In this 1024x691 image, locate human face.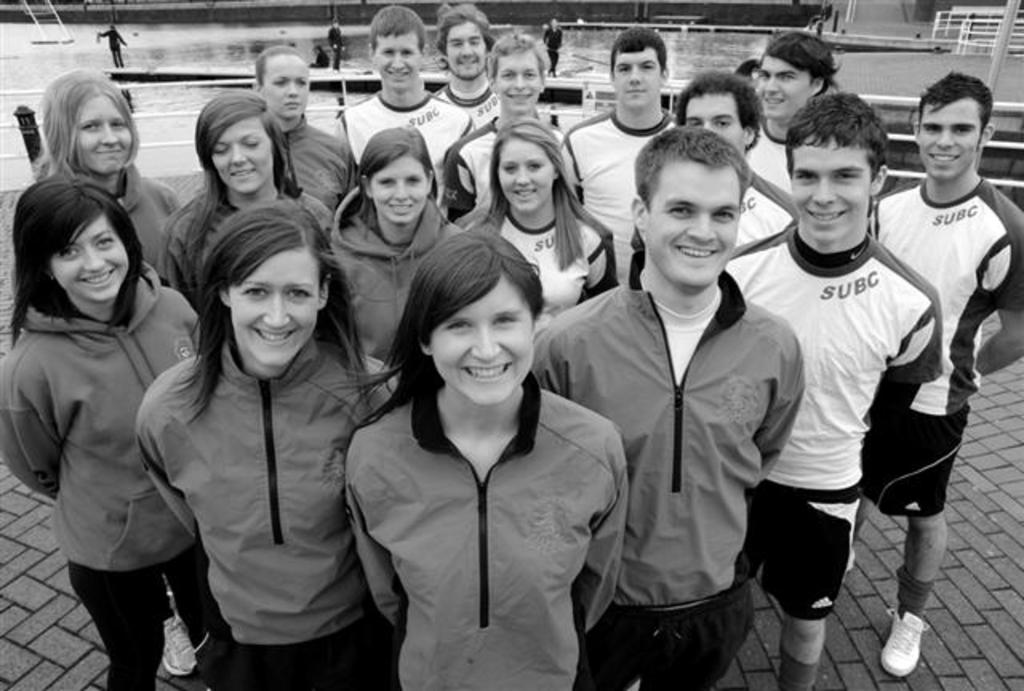
Bounding box: Rect(496, 142, 554, 213).
